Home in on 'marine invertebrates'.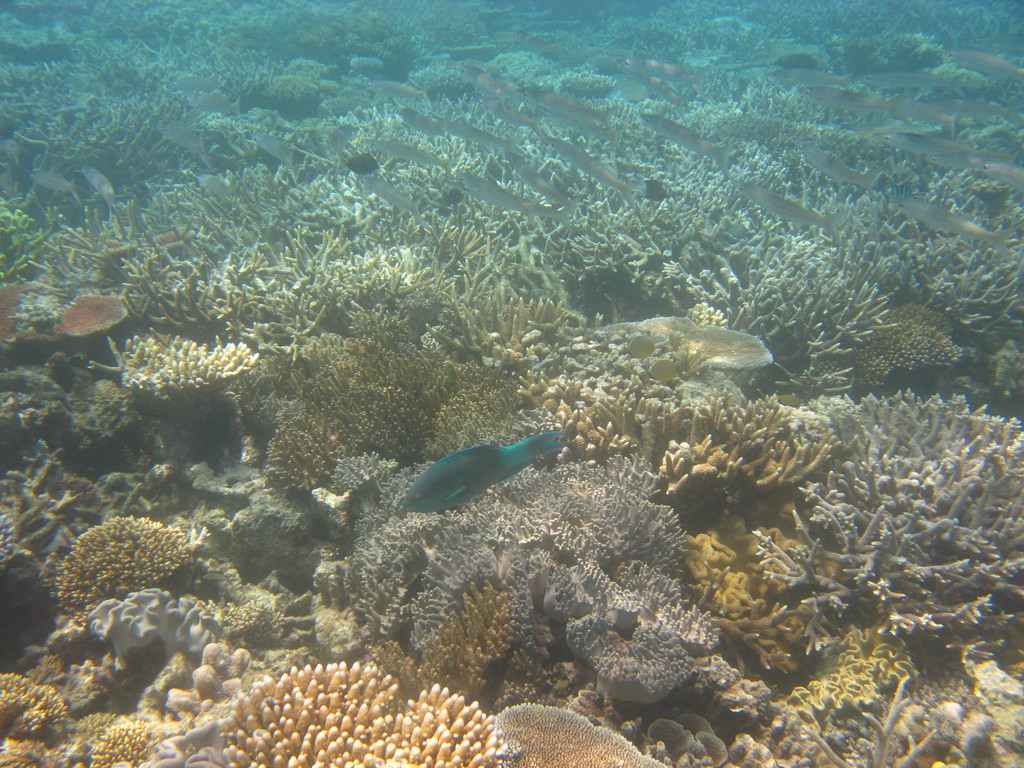
Homed in at x1=677, y1=707, x2=718, y2=746.
